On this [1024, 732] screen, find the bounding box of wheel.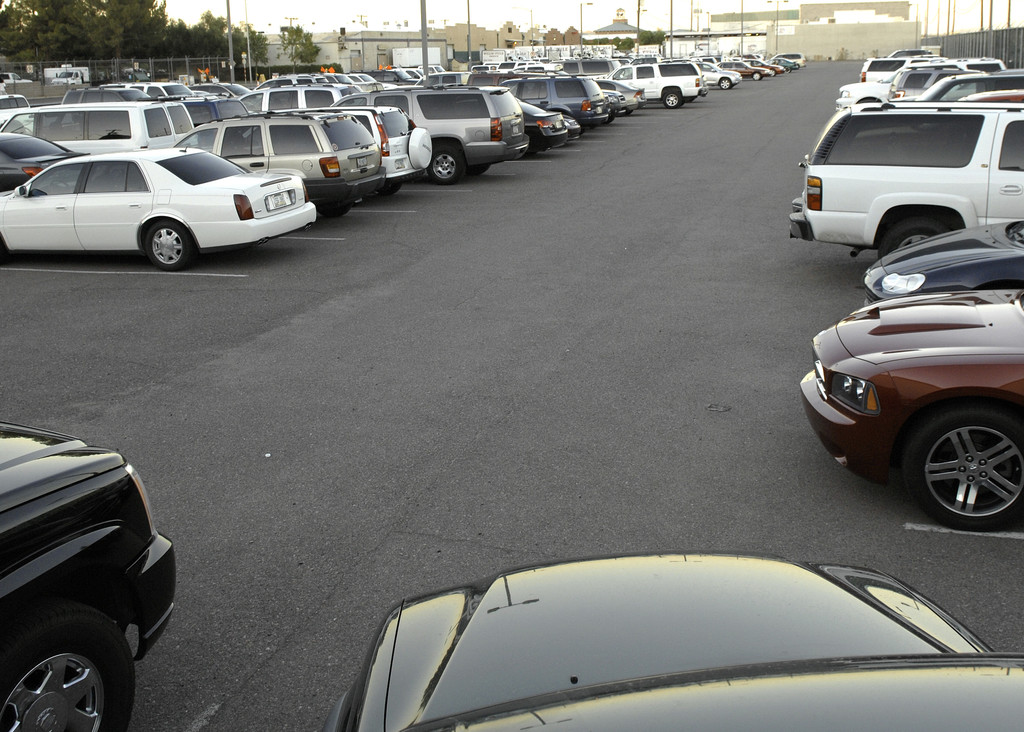
Bounding box: {"x1": 0, "y1": 605, "x2": 136, "y2": 731}.
